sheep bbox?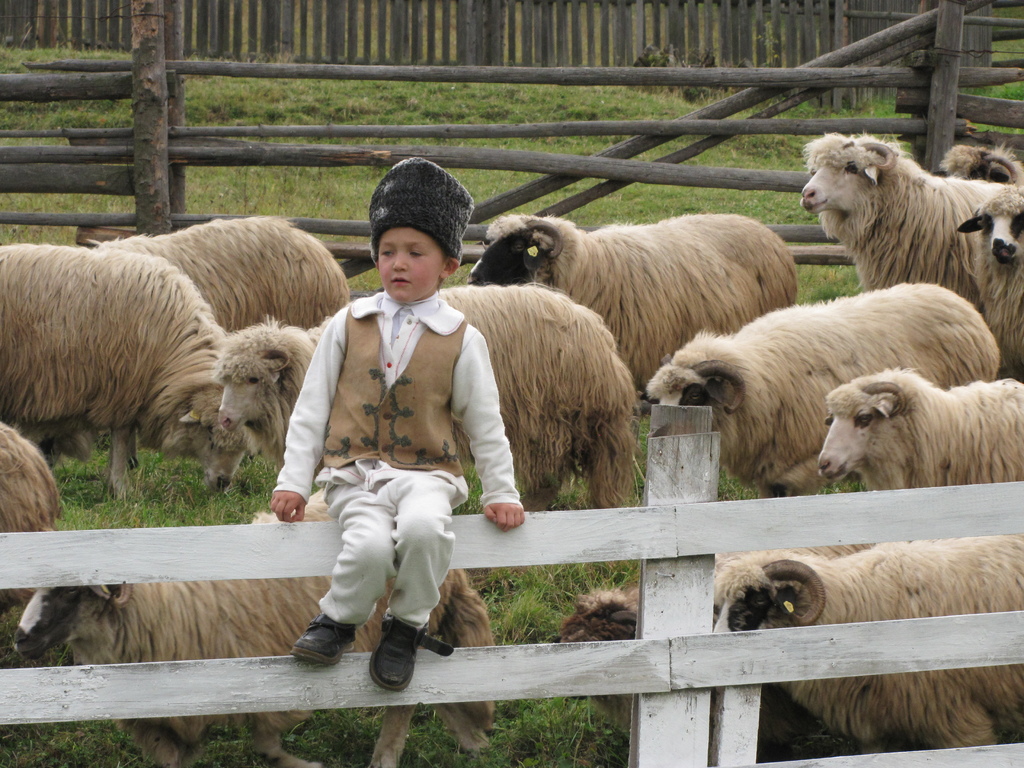
712:529:1023:749
